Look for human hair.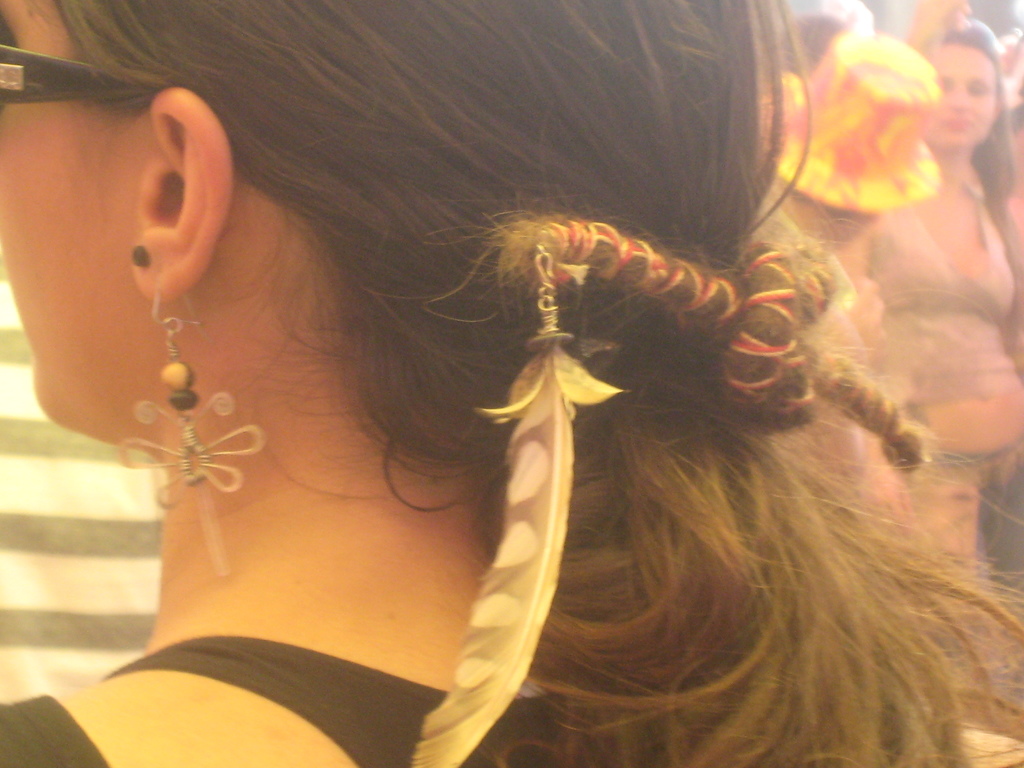
Found: [x1=52, y1=0, x2=1023, y2=767].
